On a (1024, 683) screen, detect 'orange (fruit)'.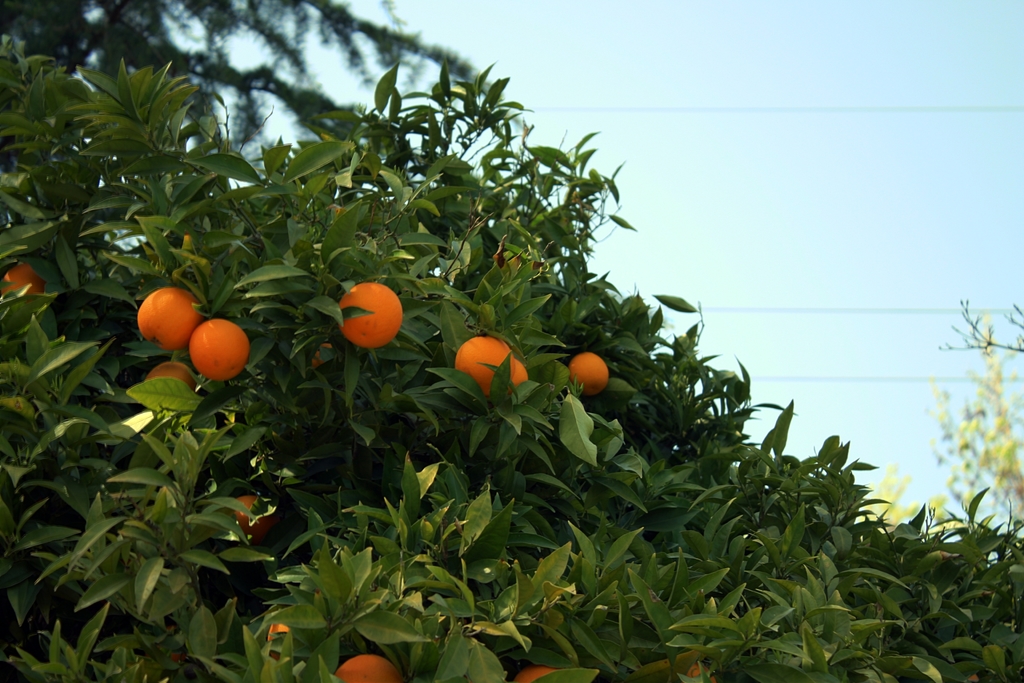
(x1=162, y1=624, x2=187, y2=666).
